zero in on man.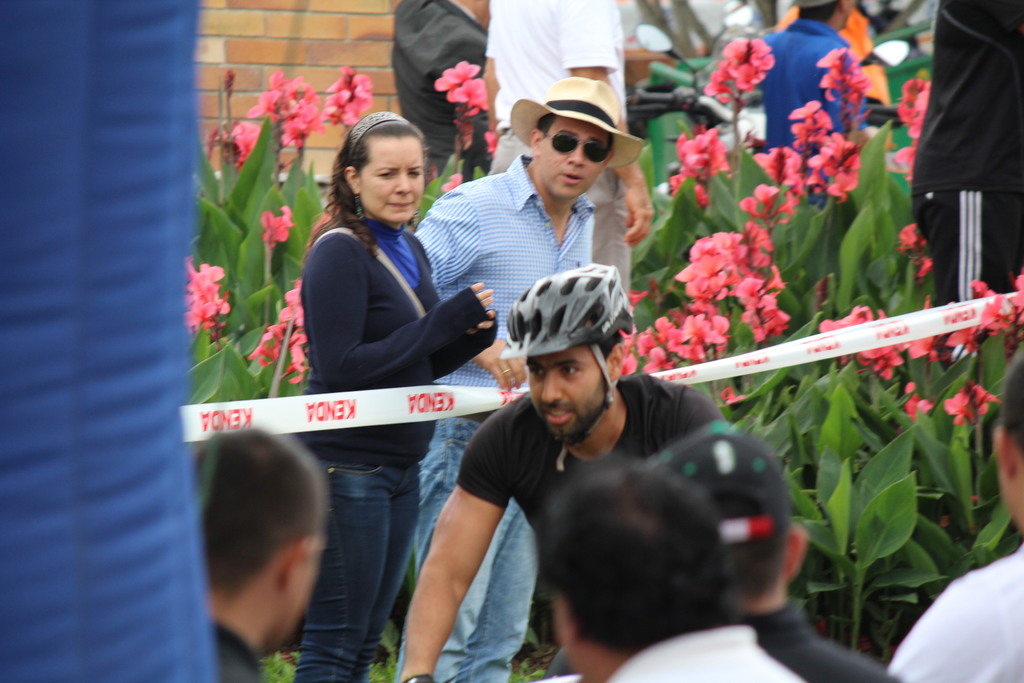
Zeroed in: locate(202, 425, 332, 682).
